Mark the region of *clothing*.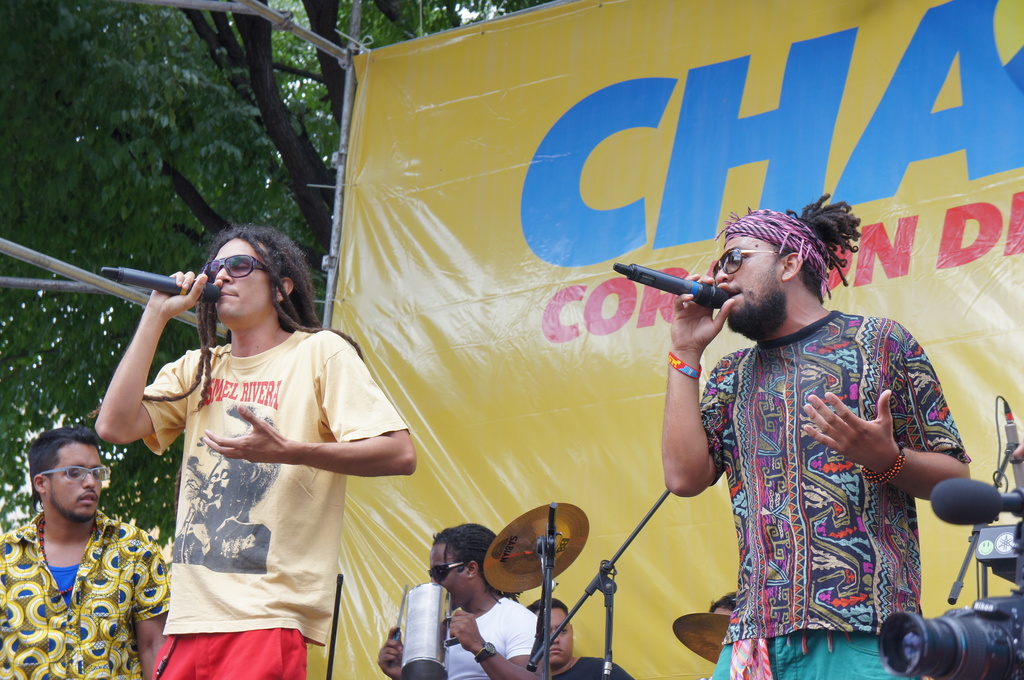
Region: detection(0, 512, 170, 679).
